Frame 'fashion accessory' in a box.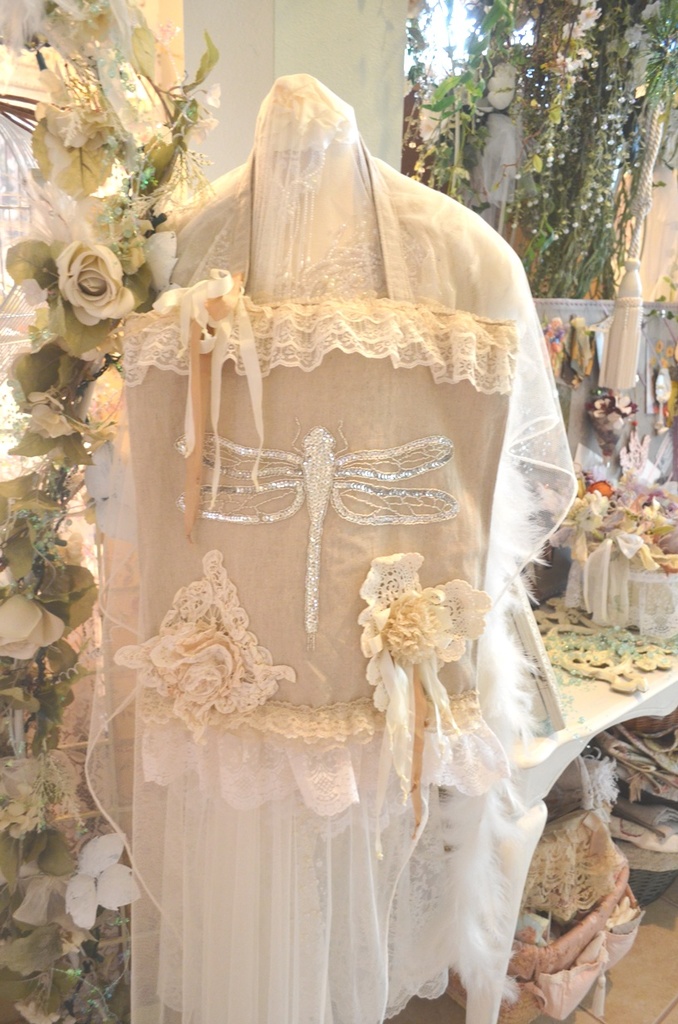
x1=354, y1=553, x2=499, y2=854.
